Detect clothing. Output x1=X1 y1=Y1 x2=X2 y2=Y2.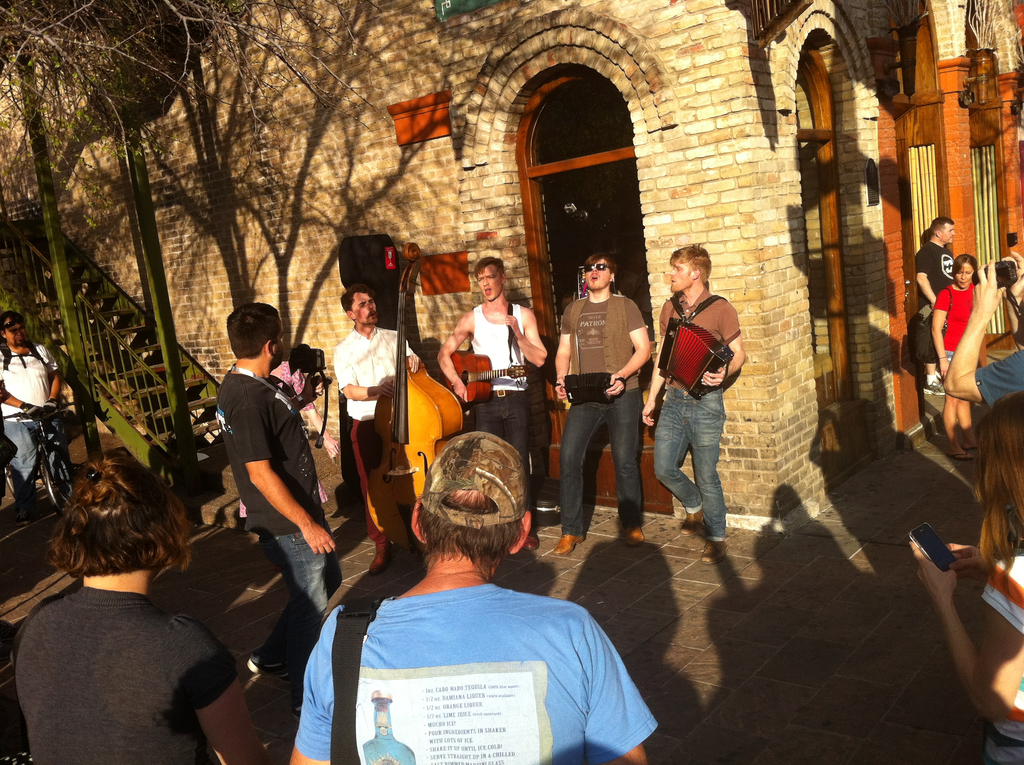
x1=463 y1=294 x2=527 y2=492.
